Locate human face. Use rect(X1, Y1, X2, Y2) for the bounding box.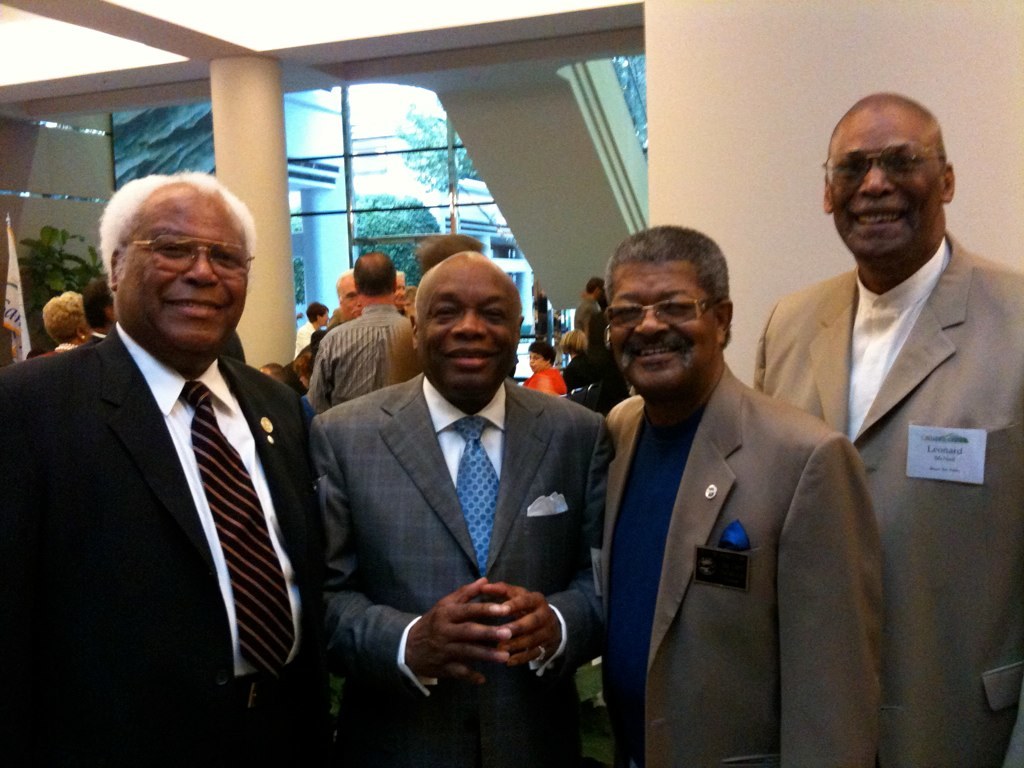
rect(420, 265, 517, 389).
